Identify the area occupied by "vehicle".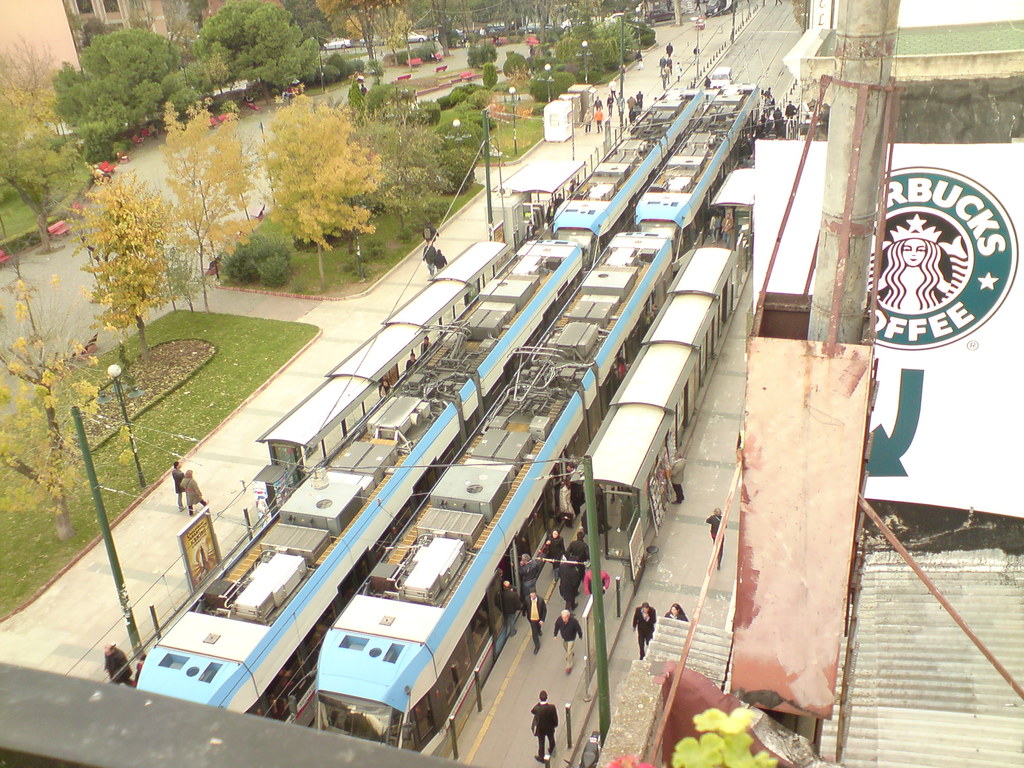
Area: [x1=136, y1=88, x2=704, y2=730].
